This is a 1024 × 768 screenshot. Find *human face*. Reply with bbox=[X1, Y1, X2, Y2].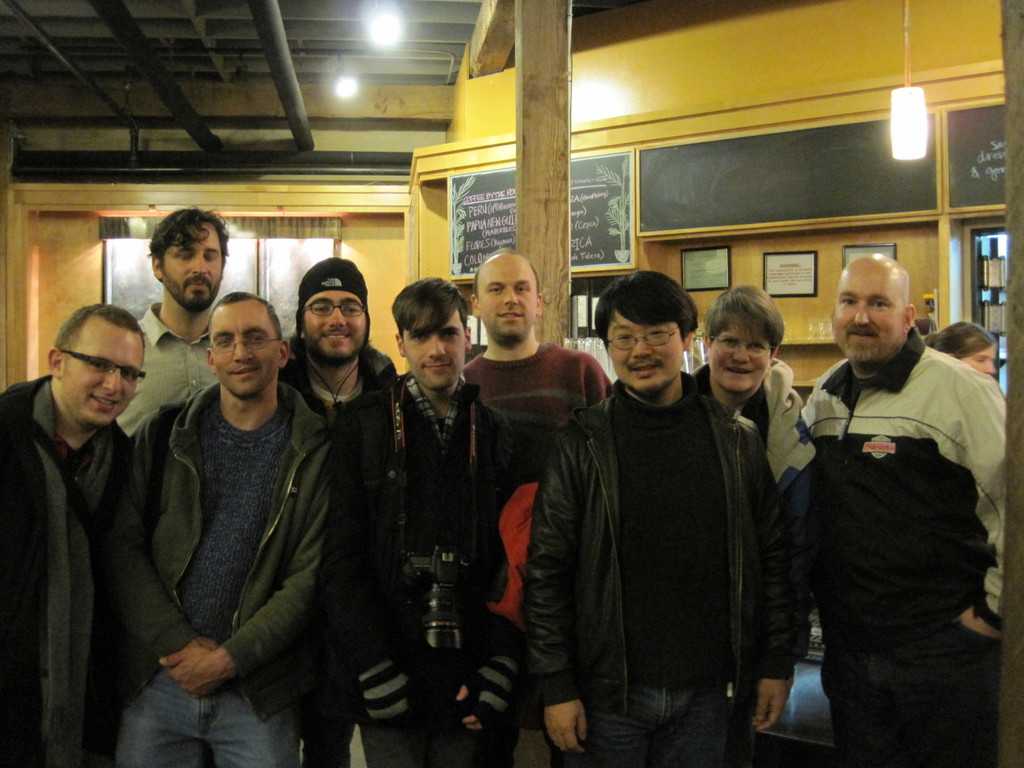
bbox=[65, 325, 141, 423].
